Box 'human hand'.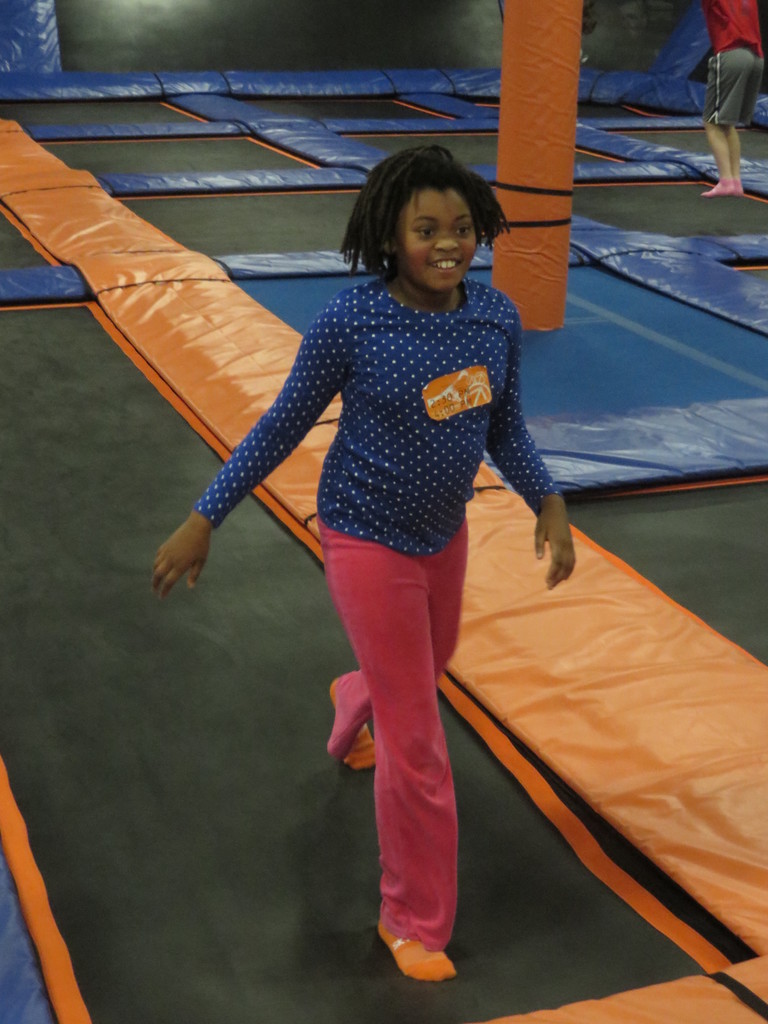
(529,479,591,575).
